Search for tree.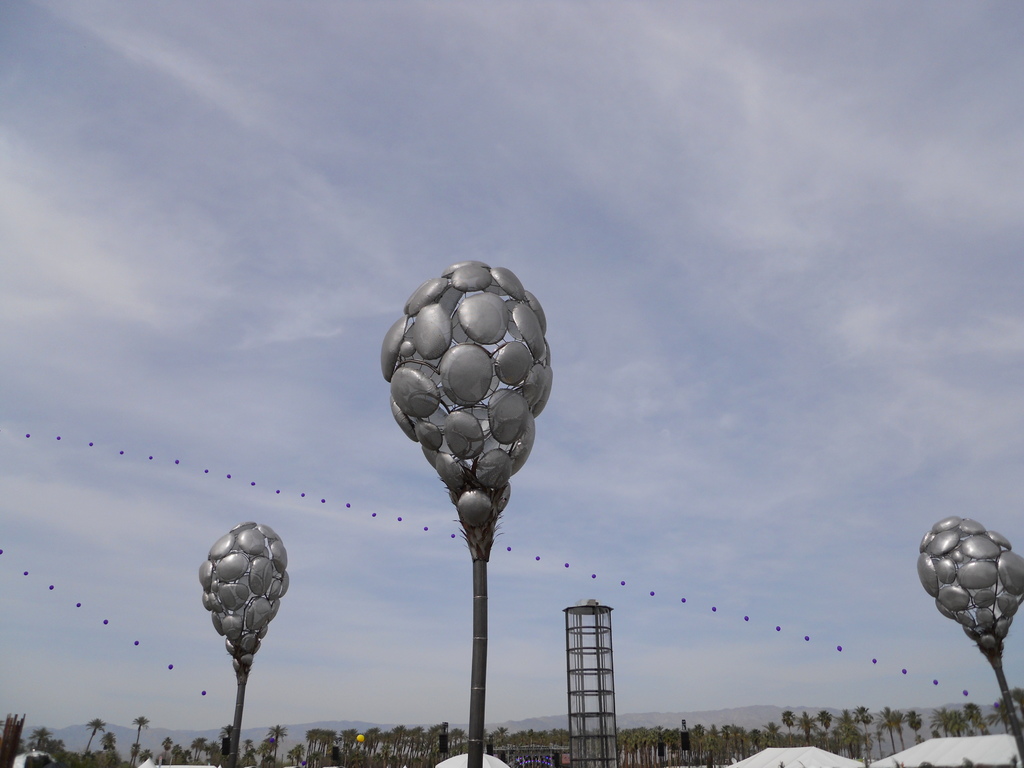
Found at [left=395, top=721, right=413, bottom=764].
